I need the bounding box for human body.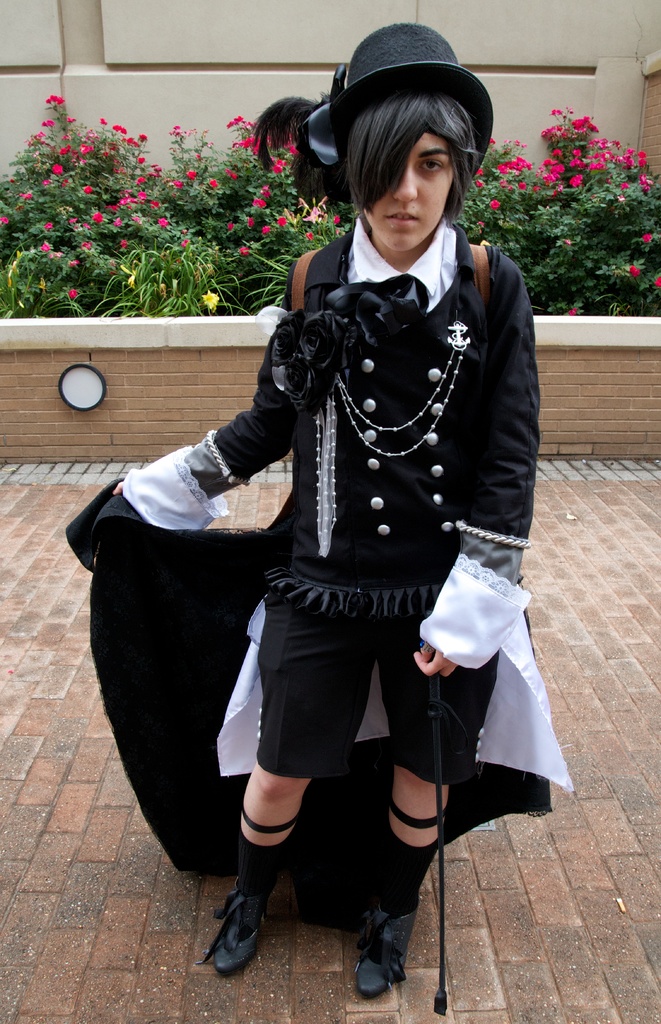
Here it is: 224,38,541,928.
